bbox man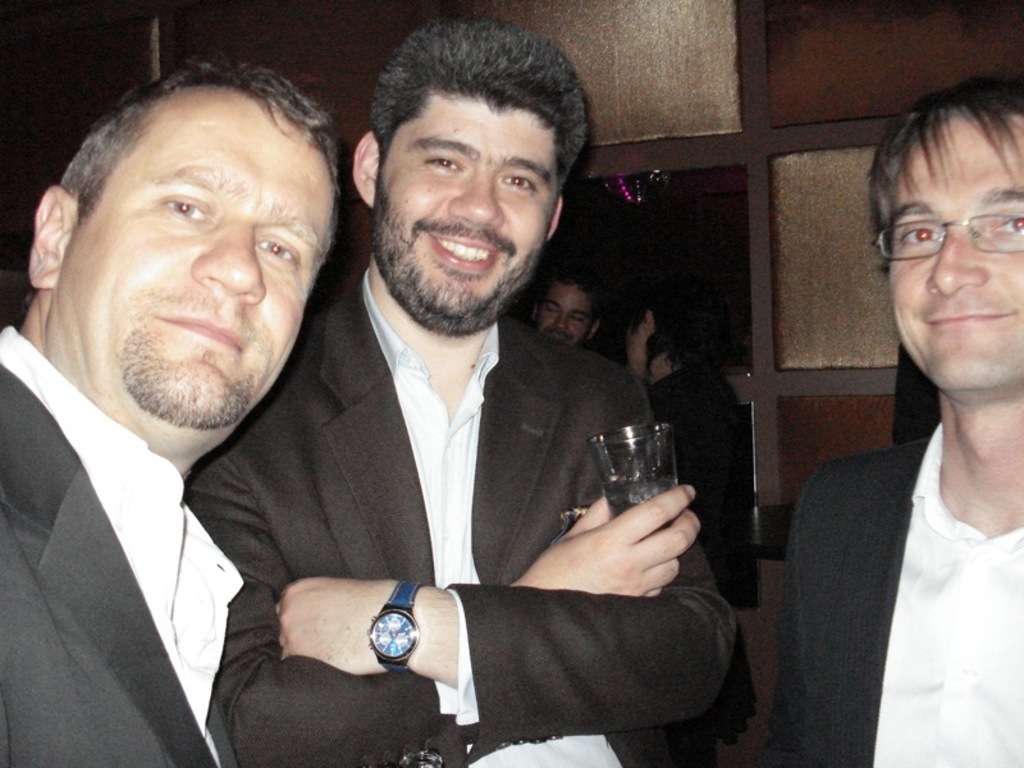
175:15:748:767
